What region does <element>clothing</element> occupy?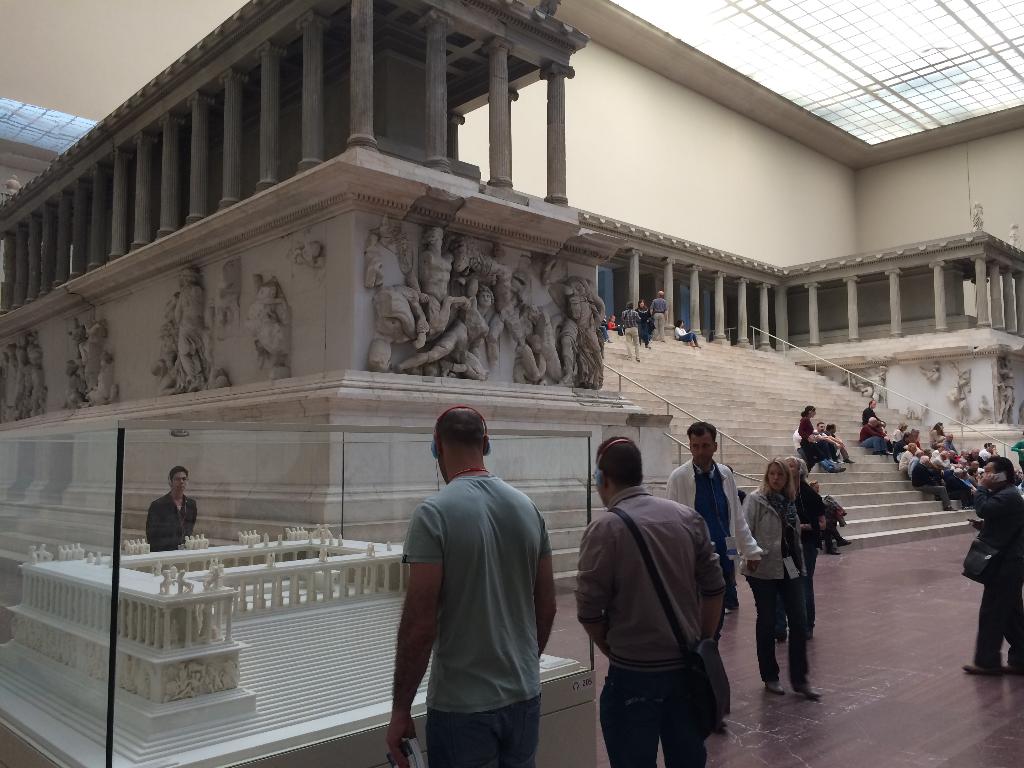
left=652, top=299, right=668, bottom=337.
